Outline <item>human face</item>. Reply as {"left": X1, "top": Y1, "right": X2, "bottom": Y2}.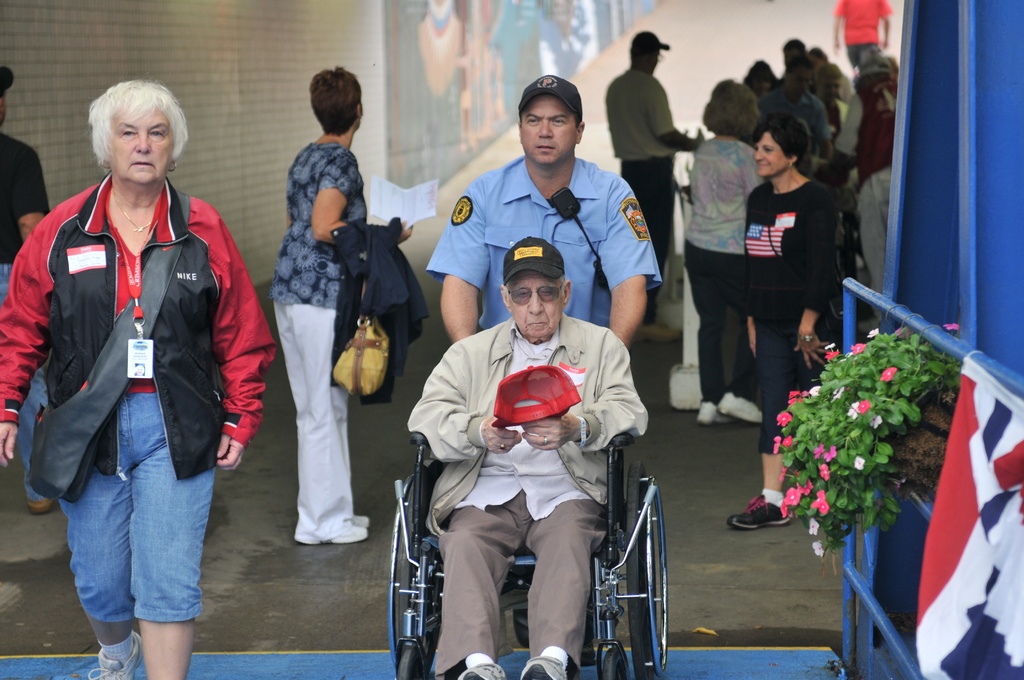
{"left": 506, "top": 277, "right": 566, "bottom": 338}.
